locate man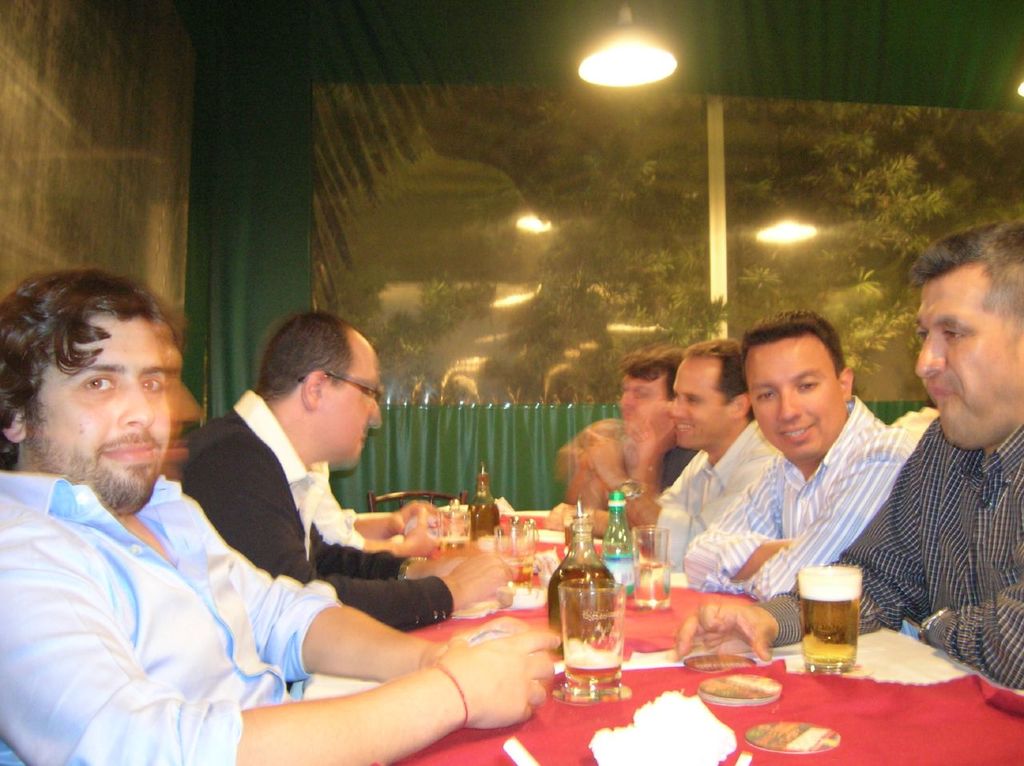
pyautogui.locateOnScreen(554, 341, 706, 554)
